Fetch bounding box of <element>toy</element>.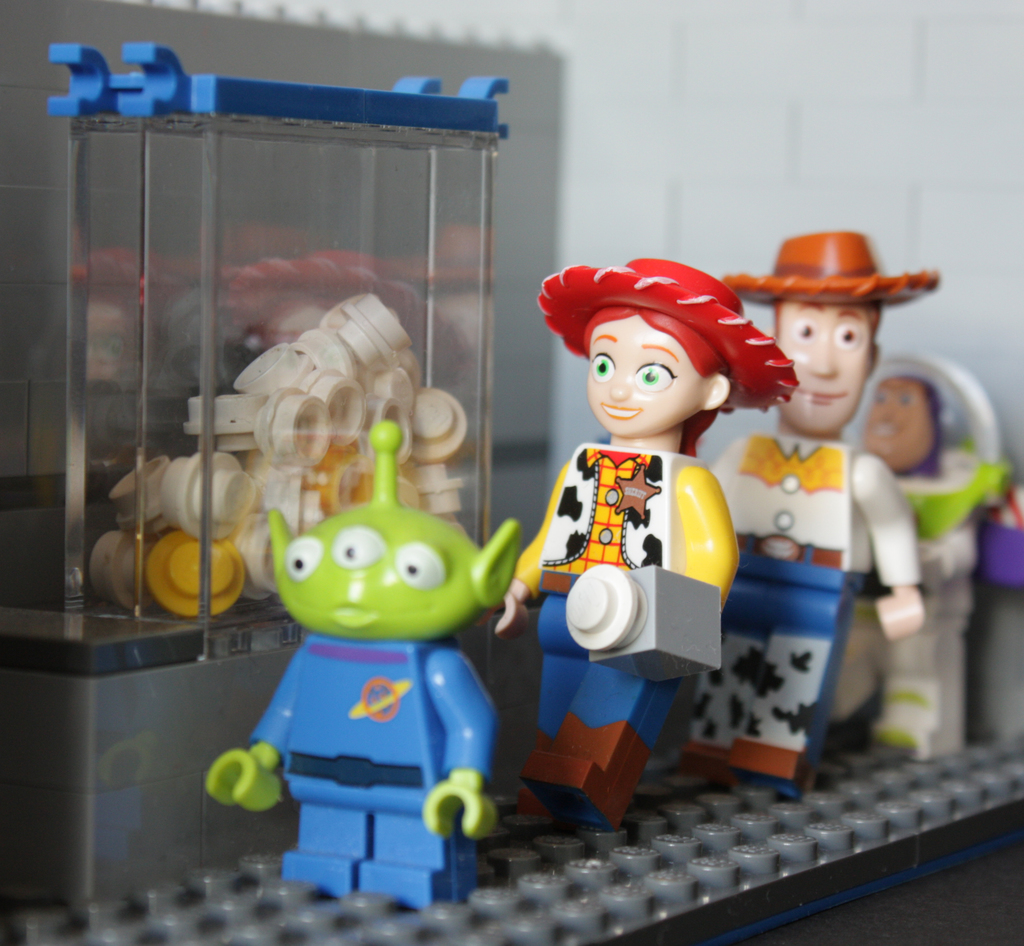
Bbox: region(118, 35, 509, 140).
